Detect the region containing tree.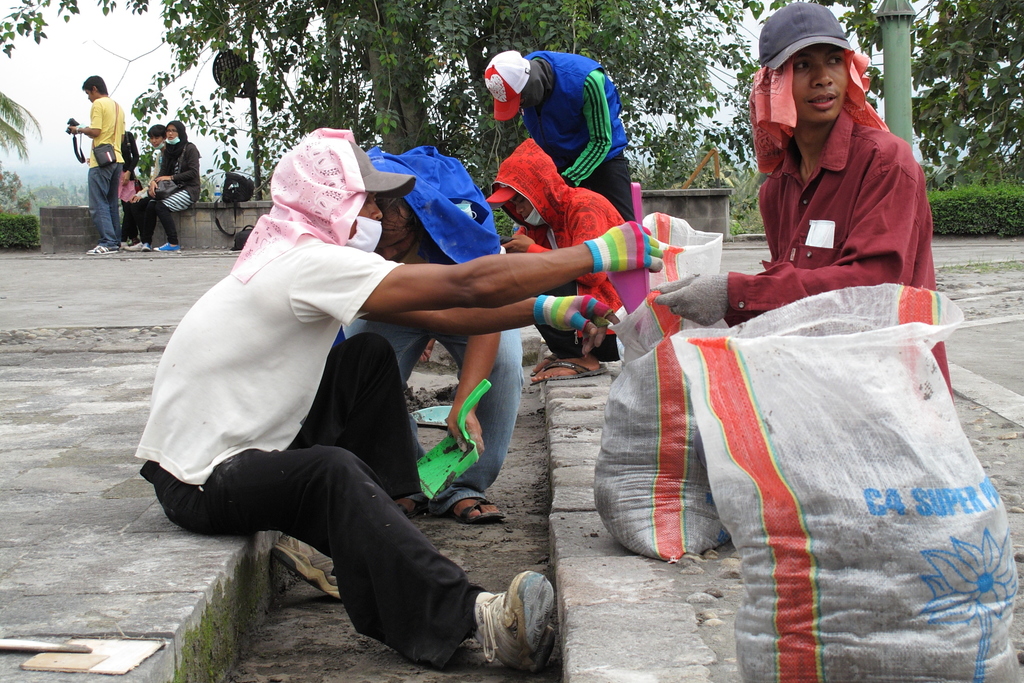
[691,0,901,160].
